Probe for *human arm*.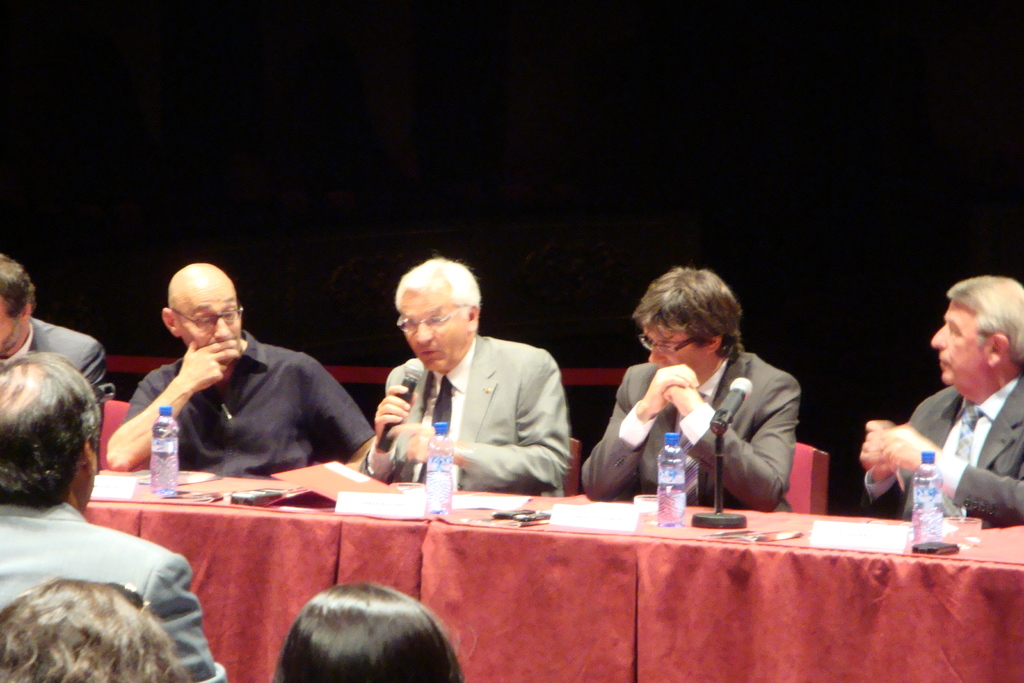
Probe result: [x1=105, y1=338, x2=245, y2=473].
